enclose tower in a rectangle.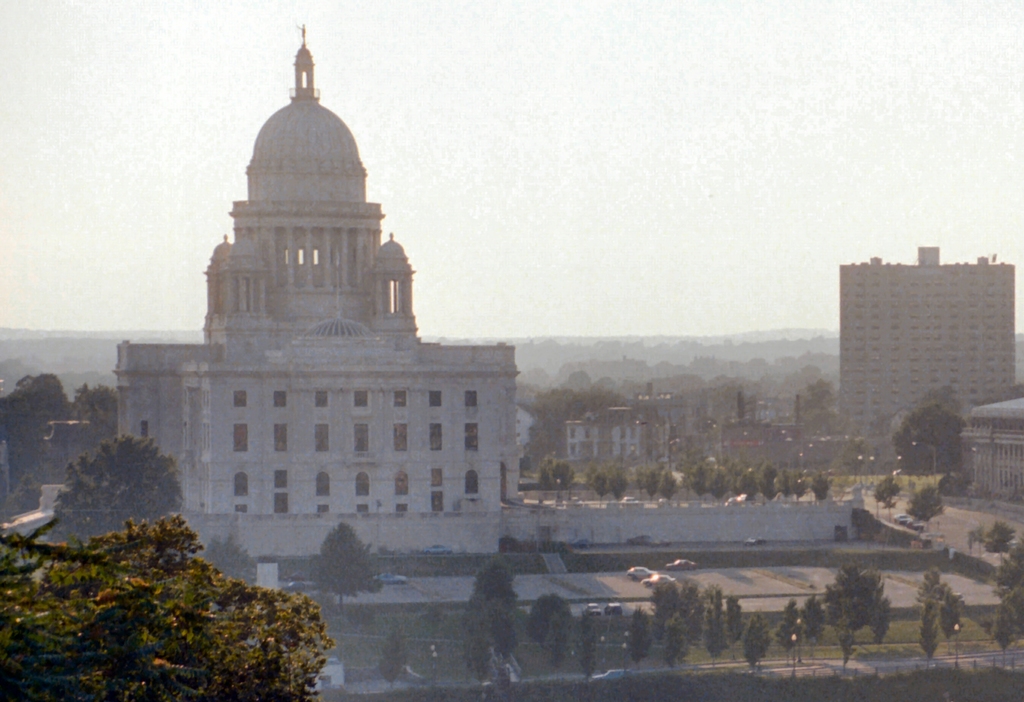
(835,254,1021,471).
